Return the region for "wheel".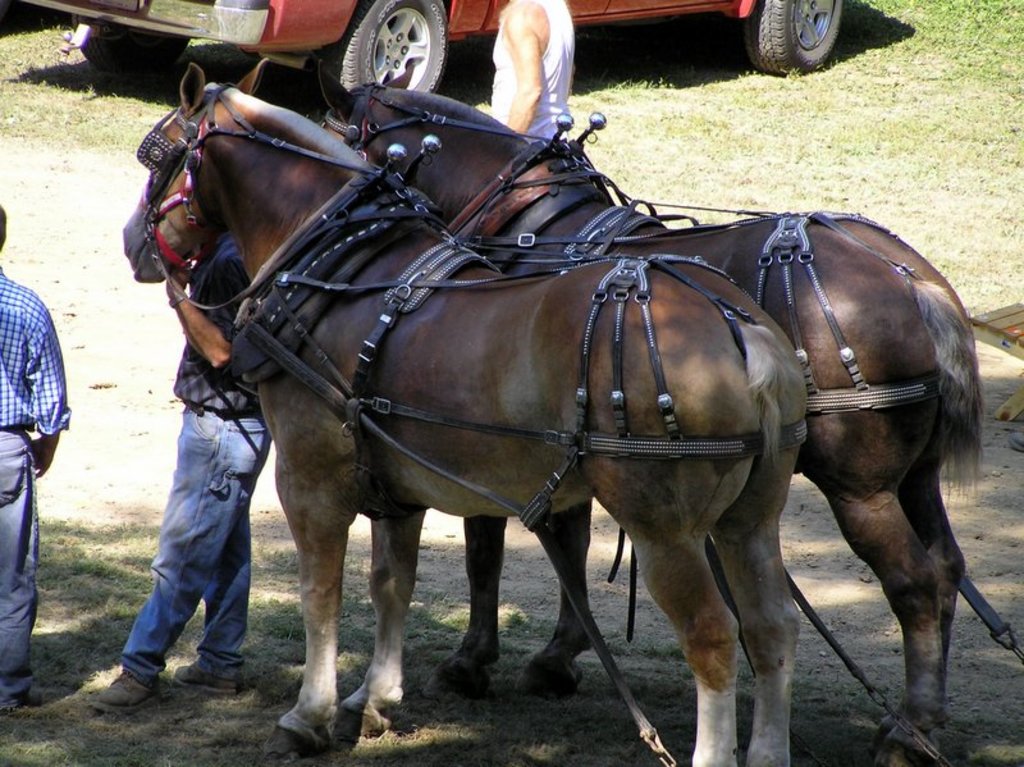
[x1=740, y1=0, x2=844, y2=70].
